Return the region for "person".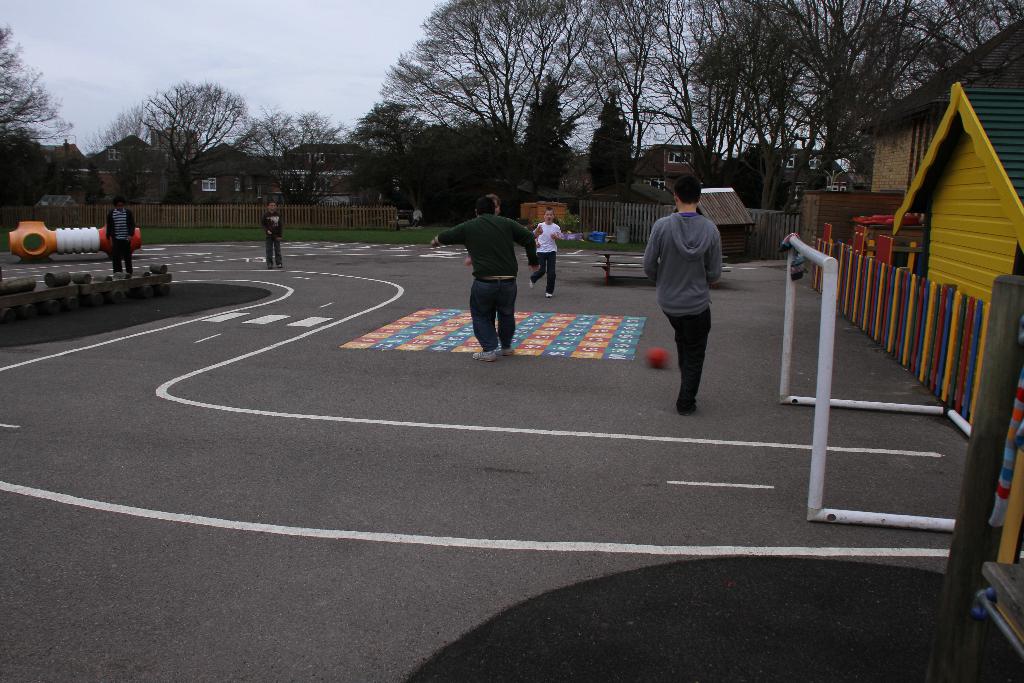
x1=260, y1=198, x2=287, y2=272.
